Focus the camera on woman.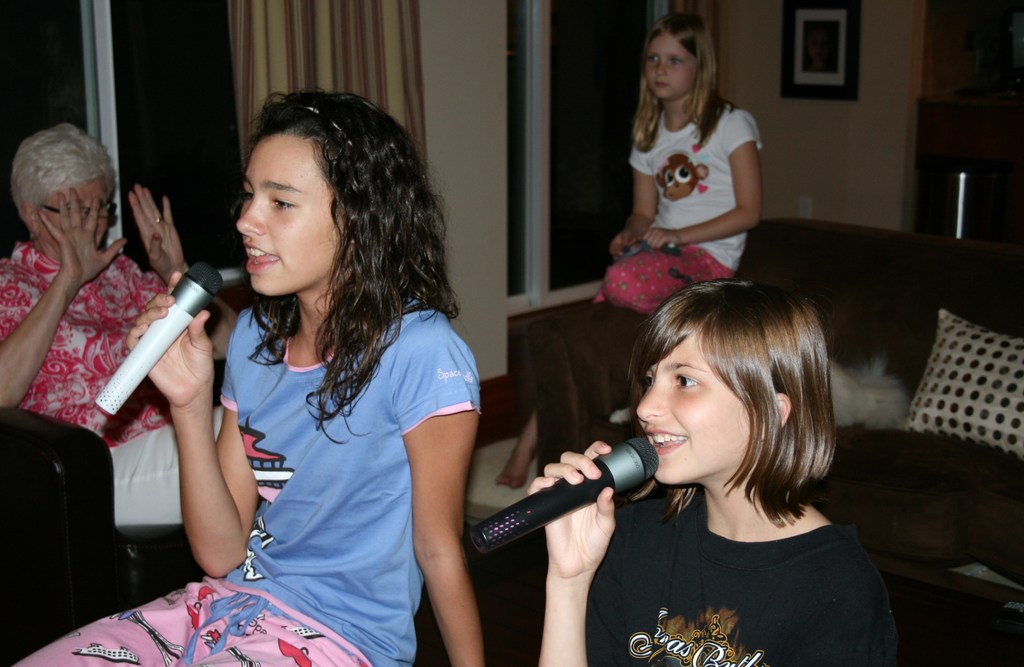
Focus region: bbox(0, 124, 248, 538).
